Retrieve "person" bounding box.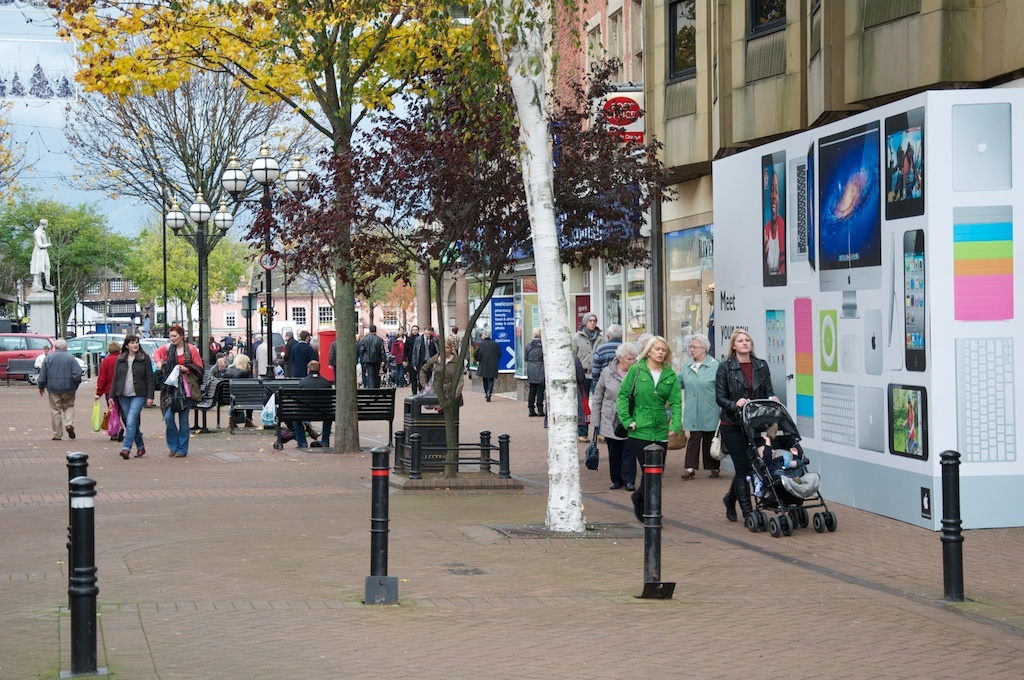
Bounding box: 523, 328, 549, 415.
